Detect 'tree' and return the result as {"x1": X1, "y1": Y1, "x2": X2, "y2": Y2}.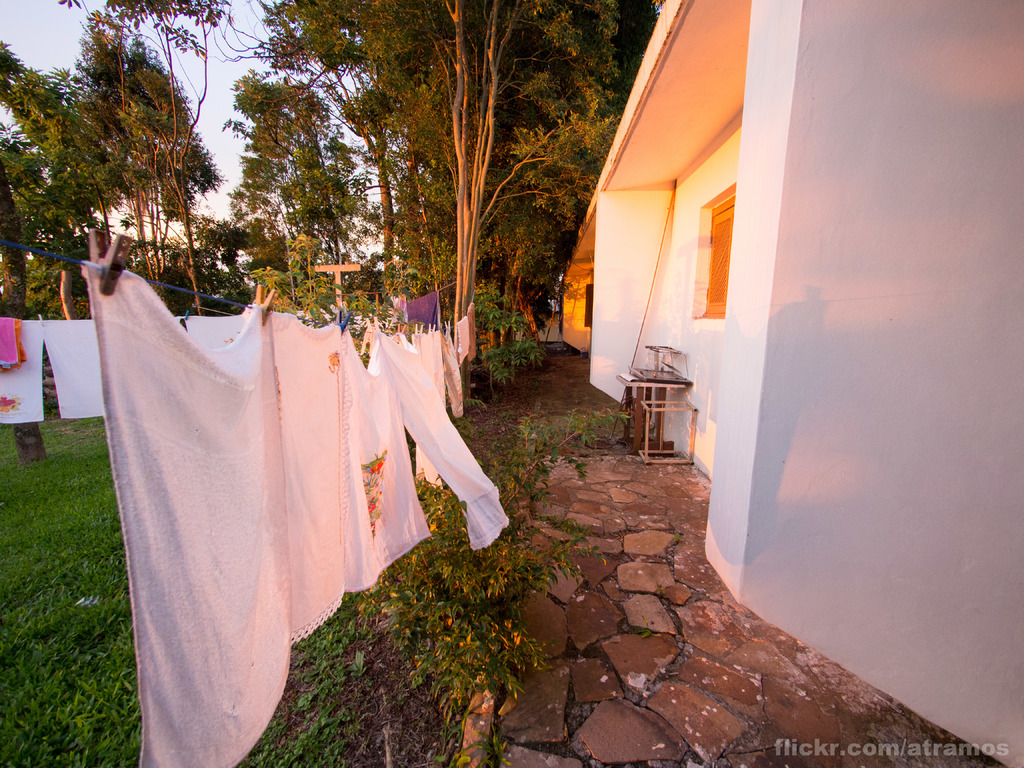
{"x1": 24, "y1": 31, "x2": 258, "y2": 317}.
